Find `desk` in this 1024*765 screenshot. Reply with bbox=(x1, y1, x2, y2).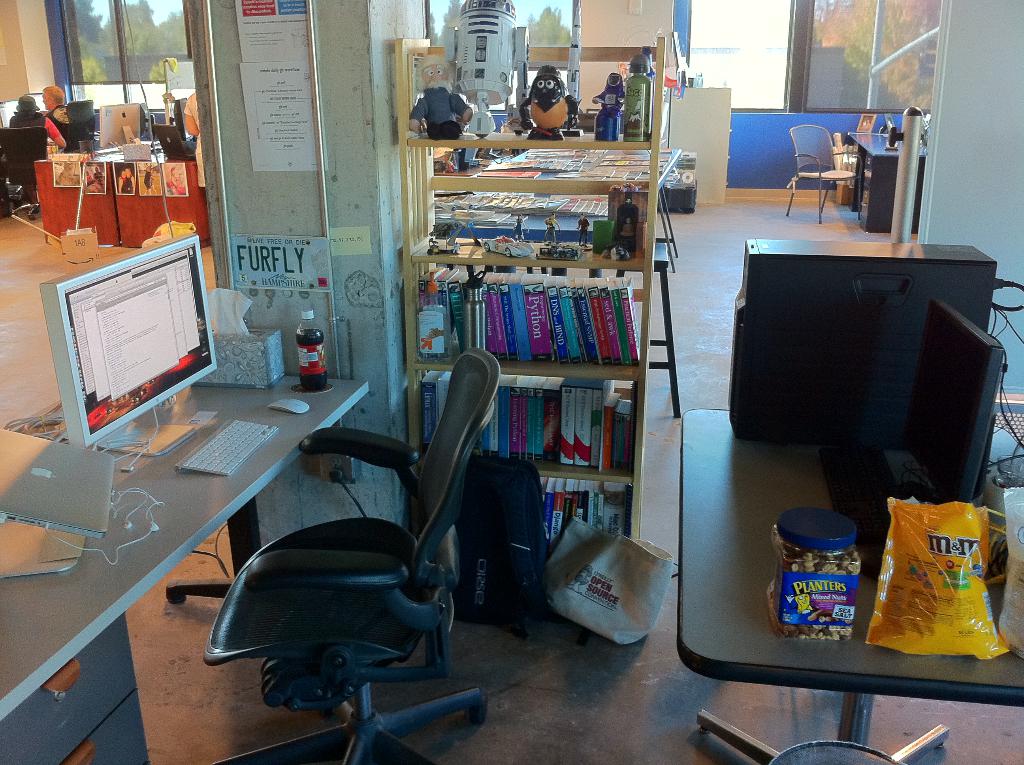
bbox=(113, 122, 216, 249).
